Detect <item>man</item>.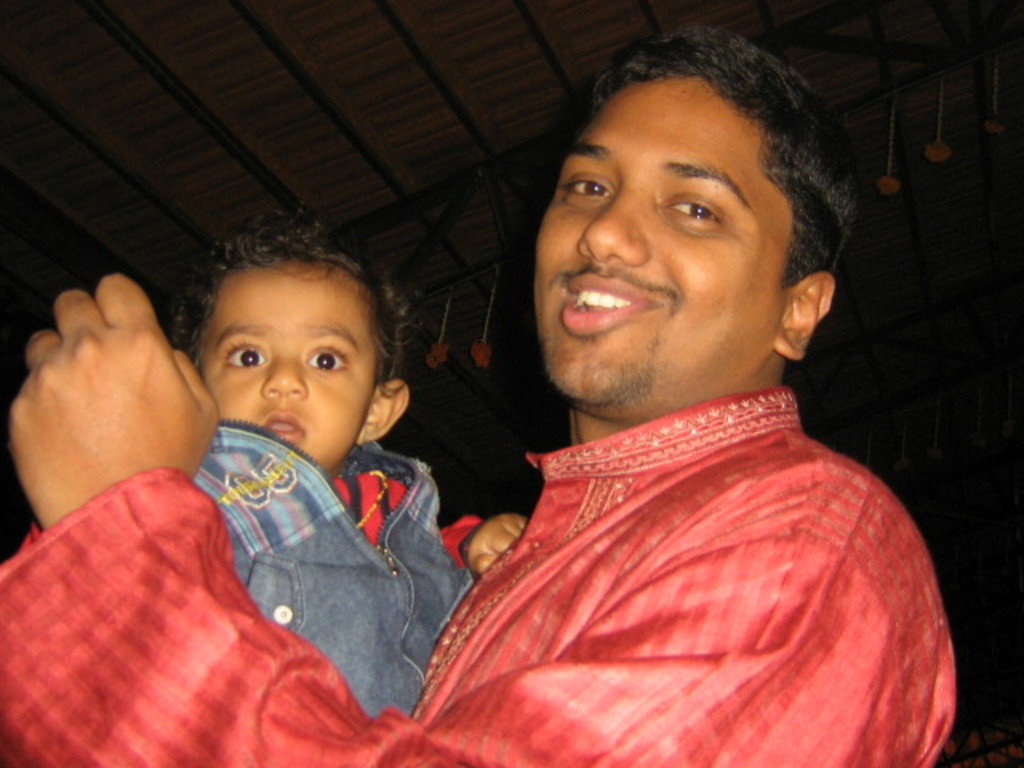
Detected at rect(0, 24, 957, 766).
